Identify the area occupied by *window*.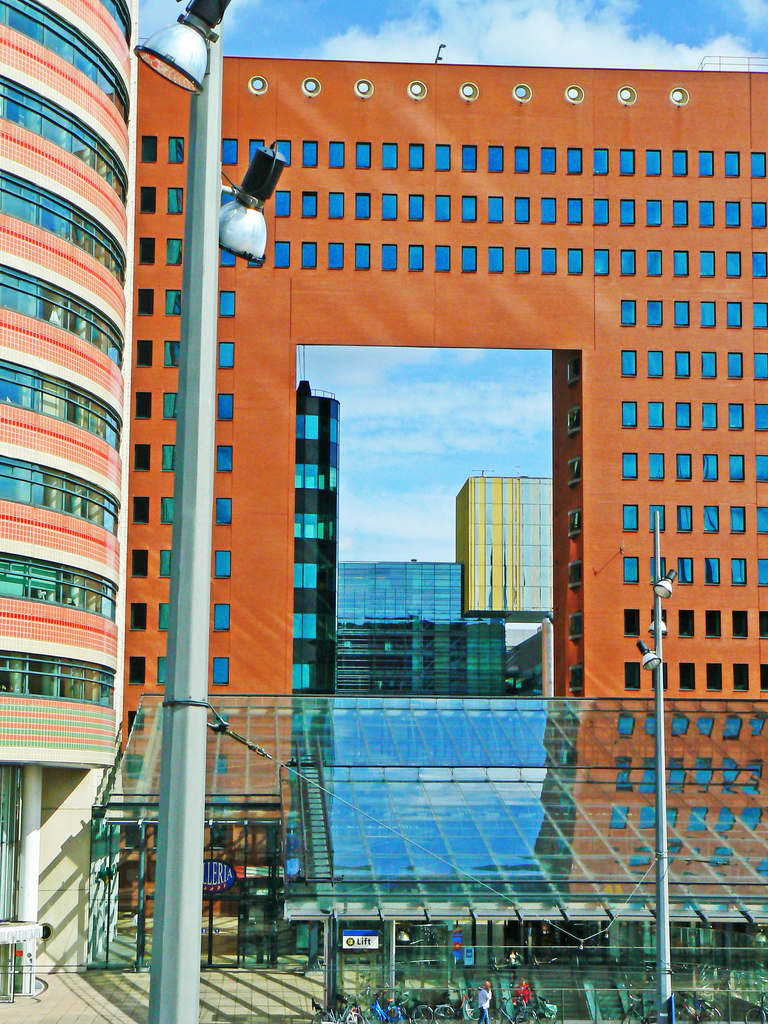
Area: locate(647, 502, 669, 539).
